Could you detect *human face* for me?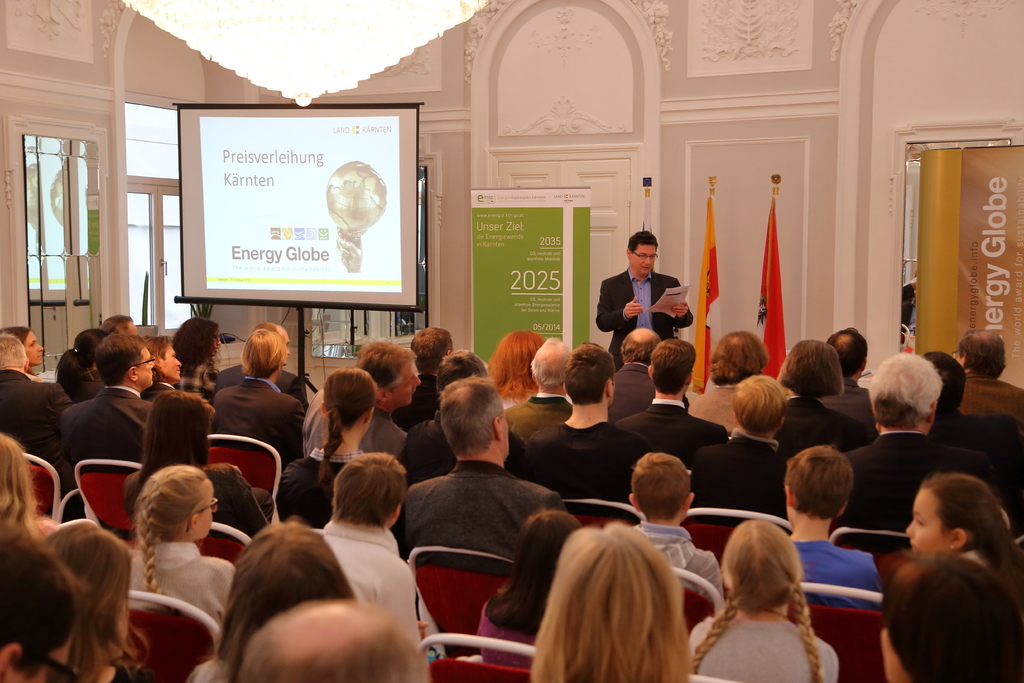
Detection result: [632, 247, 657, 276].
